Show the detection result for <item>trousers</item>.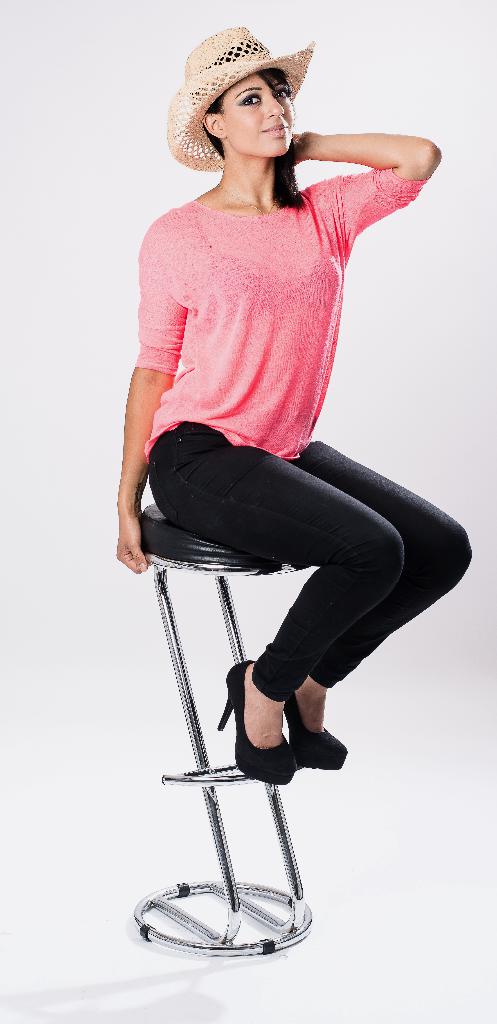
box(145, 423, 482, 693).
